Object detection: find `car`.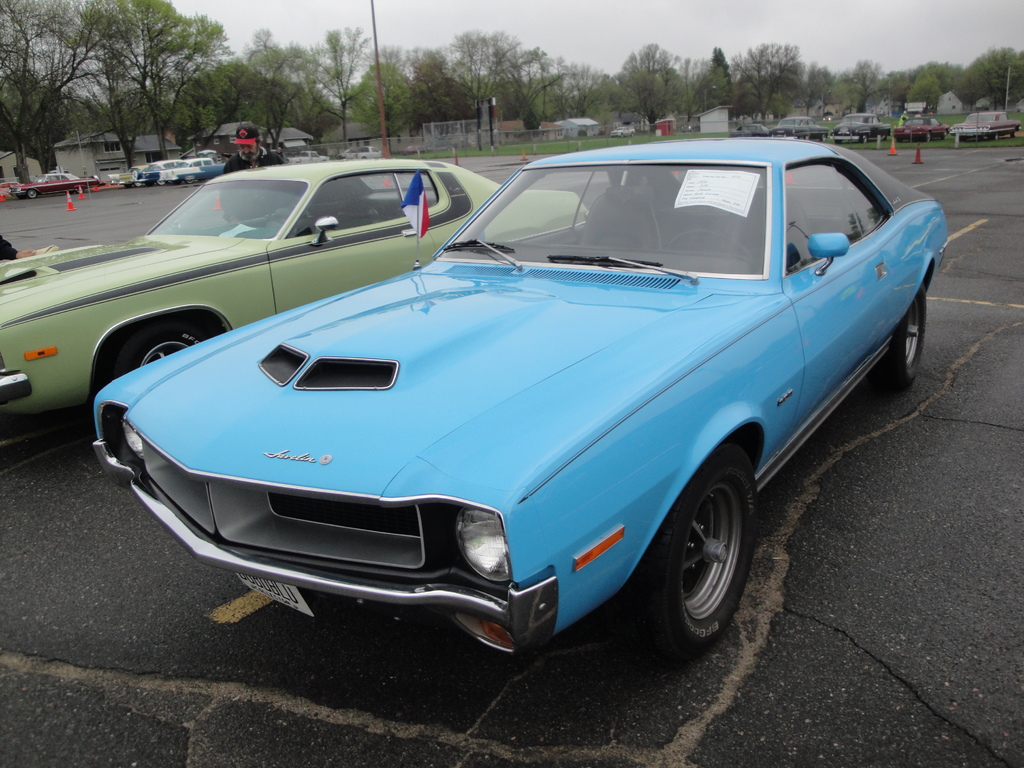
<box>769,113,822,152</box>.
